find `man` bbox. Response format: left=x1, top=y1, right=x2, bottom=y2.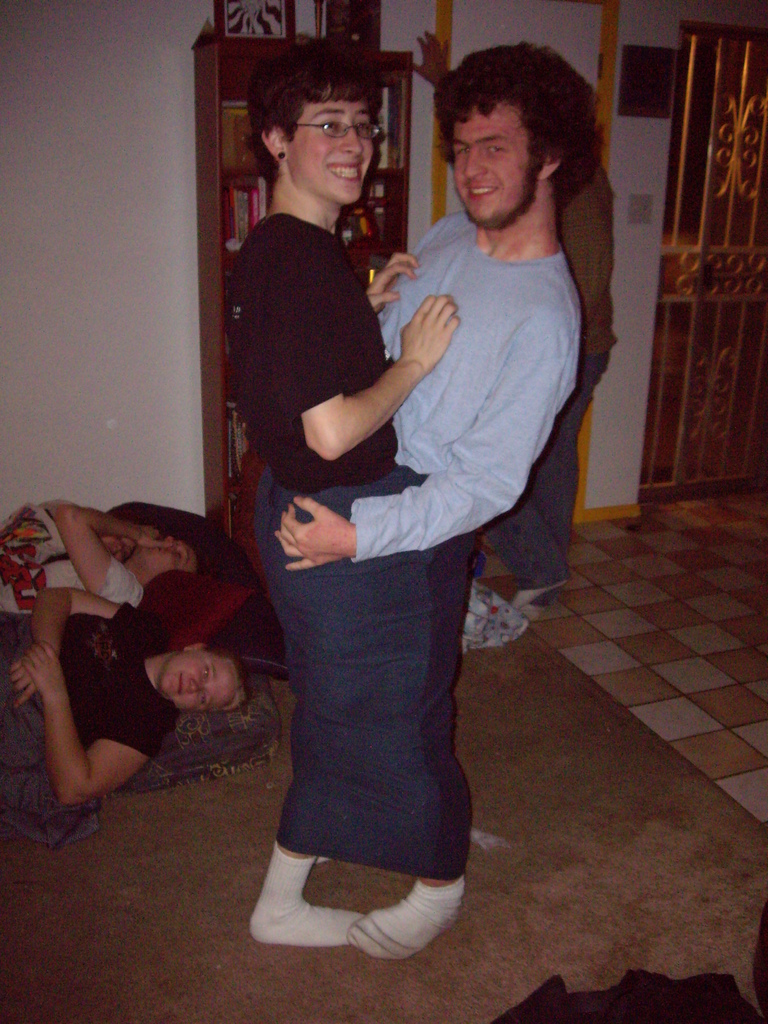
left=266, top=35, right=602, bottom=960.
